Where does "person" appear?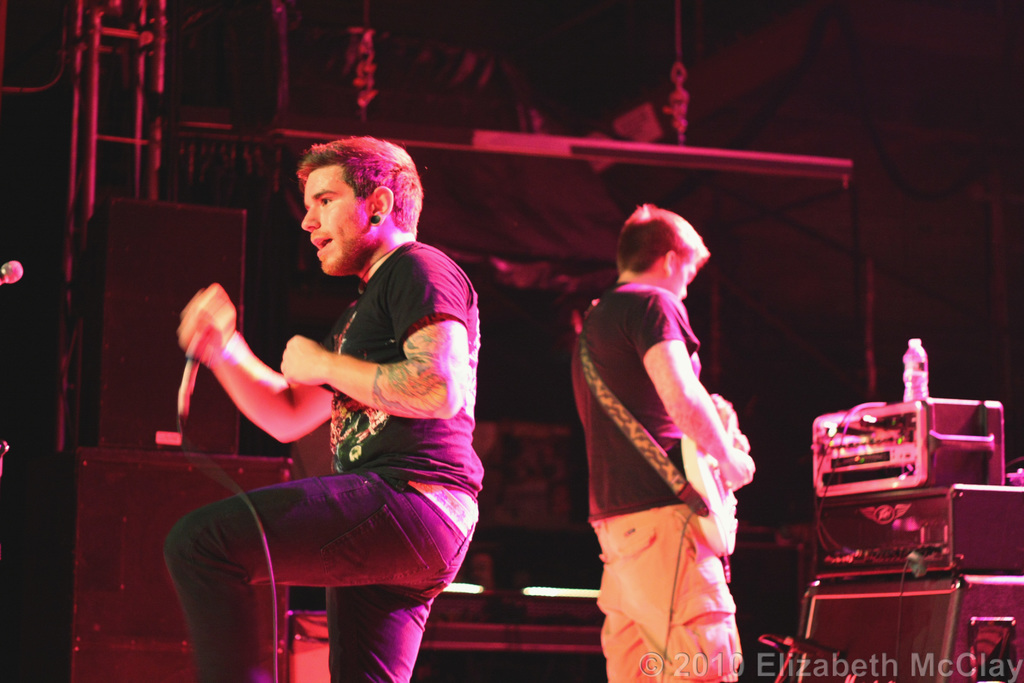
Appears at l=570, t=204, r=753, b=682.
